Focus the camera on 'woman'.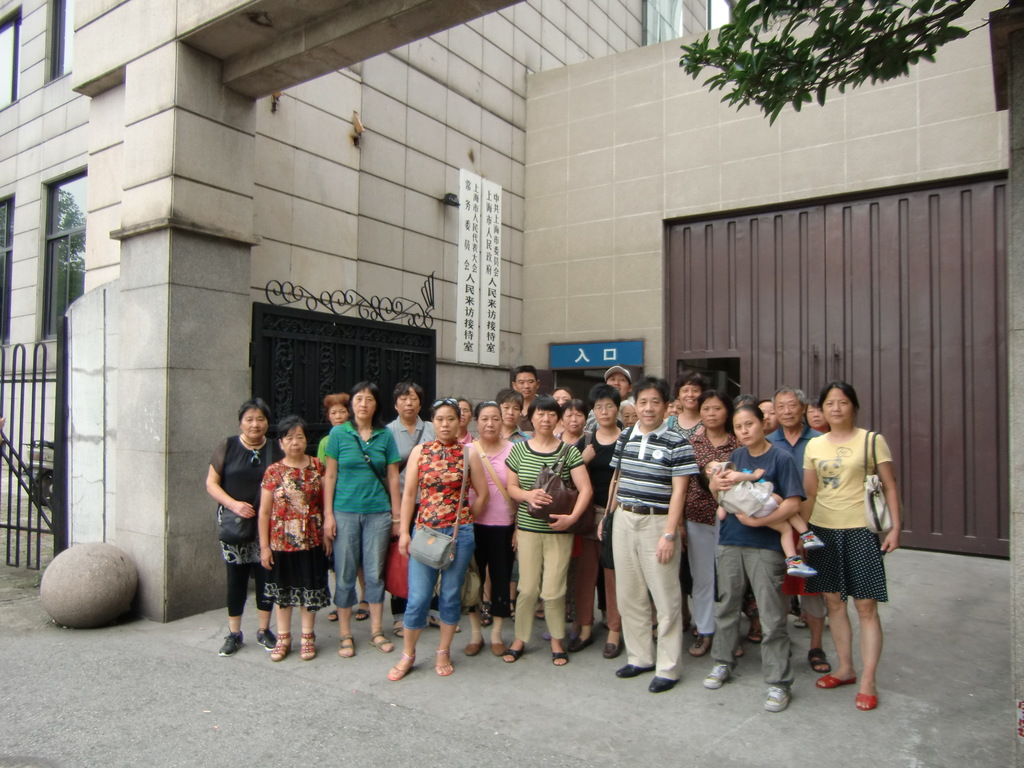
Focus region: crop(788, 380, 902, 703).
